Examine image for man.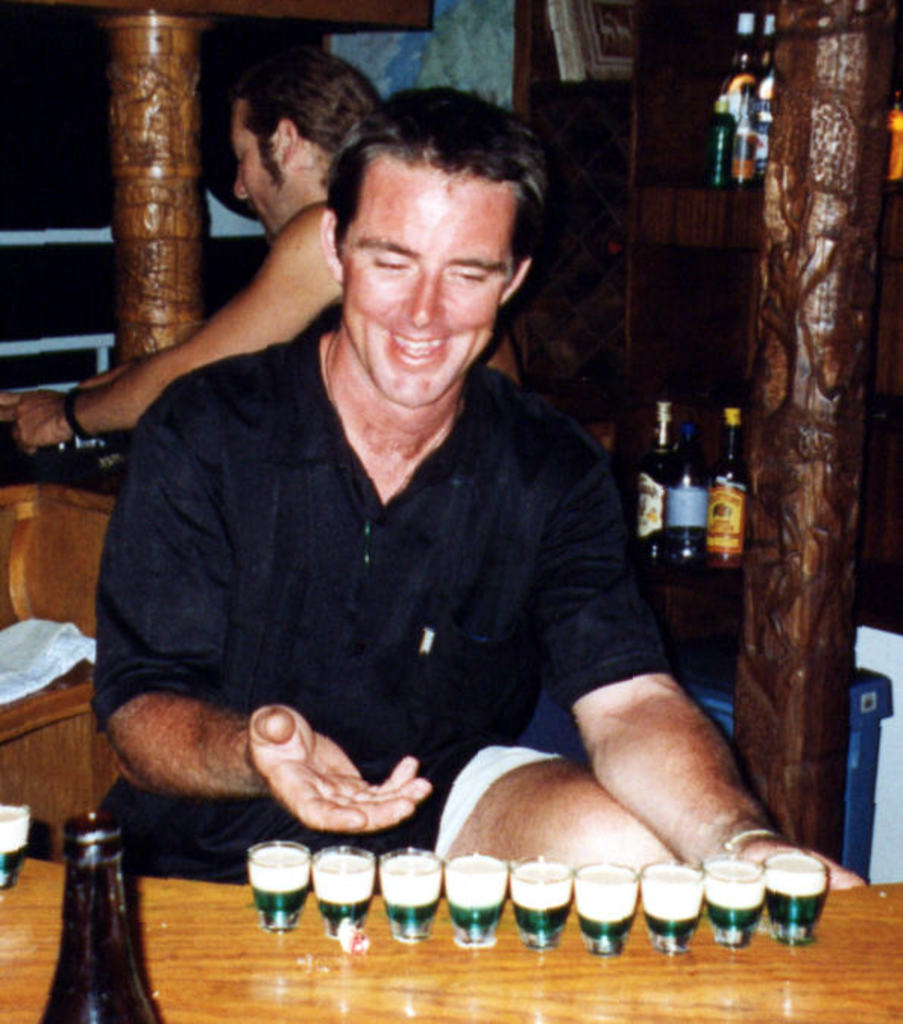
Examination result: (x1=55, y1=91, x2=742, y2=925).
